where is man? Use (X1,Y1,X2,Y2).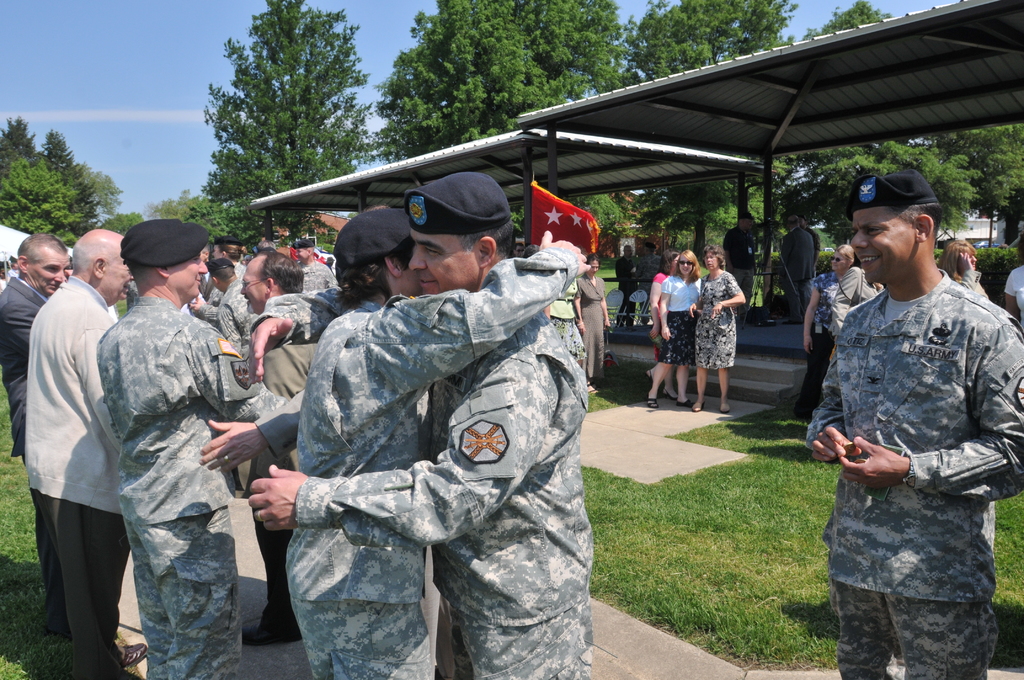
(240,171,593,679).
